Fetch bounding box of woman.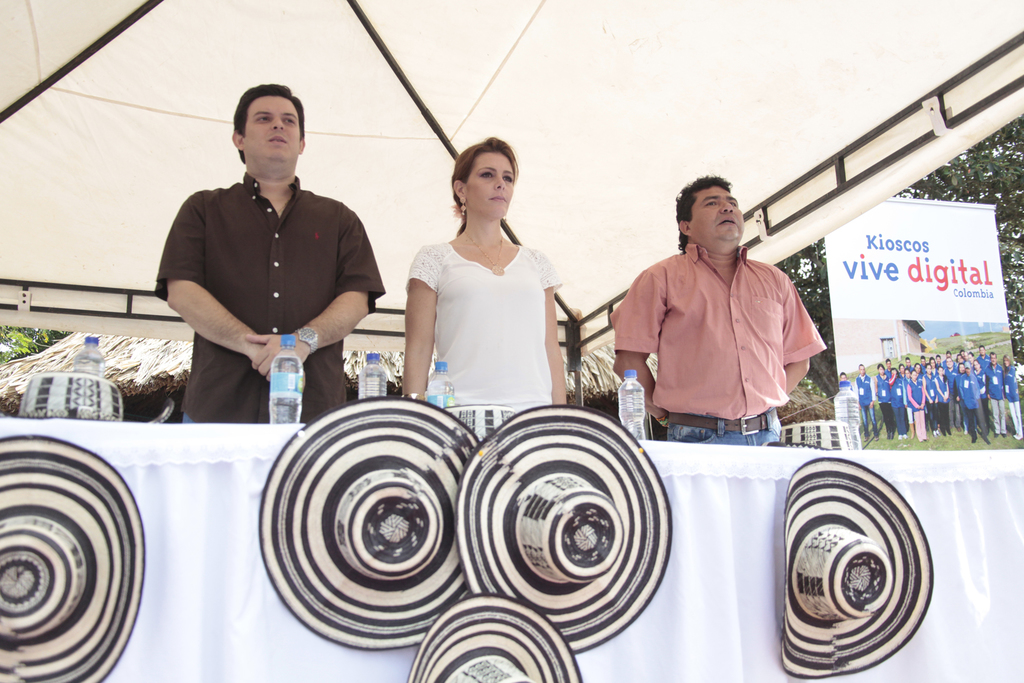
Bbox: bbox(398, 138, 563, 441).
